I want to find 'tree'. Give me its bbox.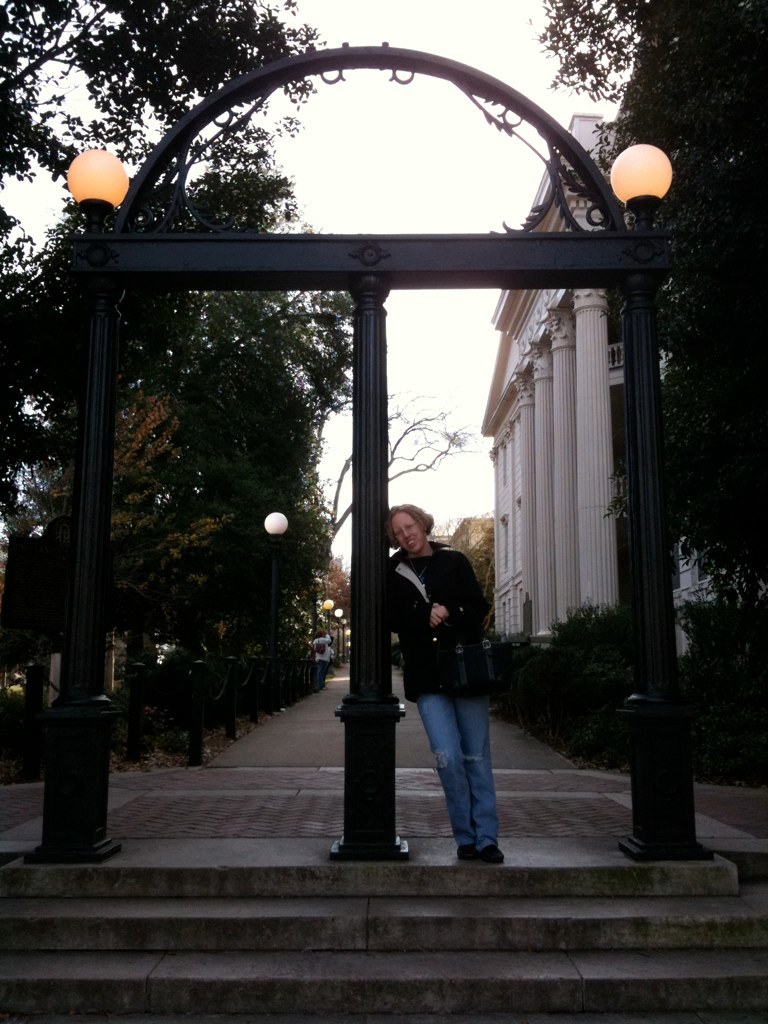
531/0/767/565.
